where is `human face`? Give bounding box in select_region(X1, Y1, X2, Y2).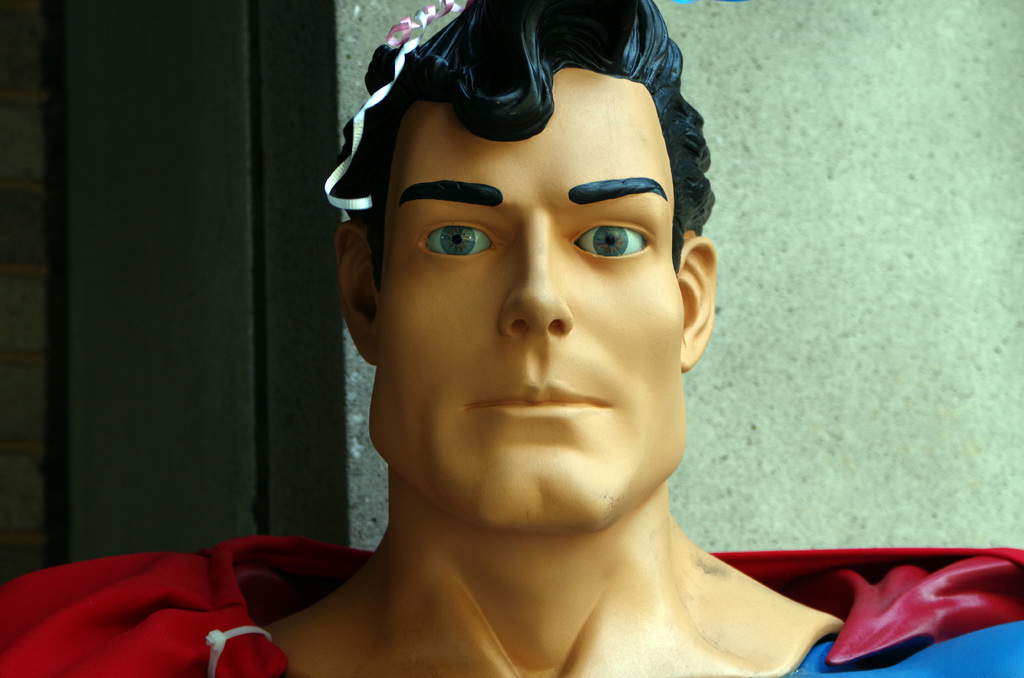
select_region(365, 79, 687, 533).
